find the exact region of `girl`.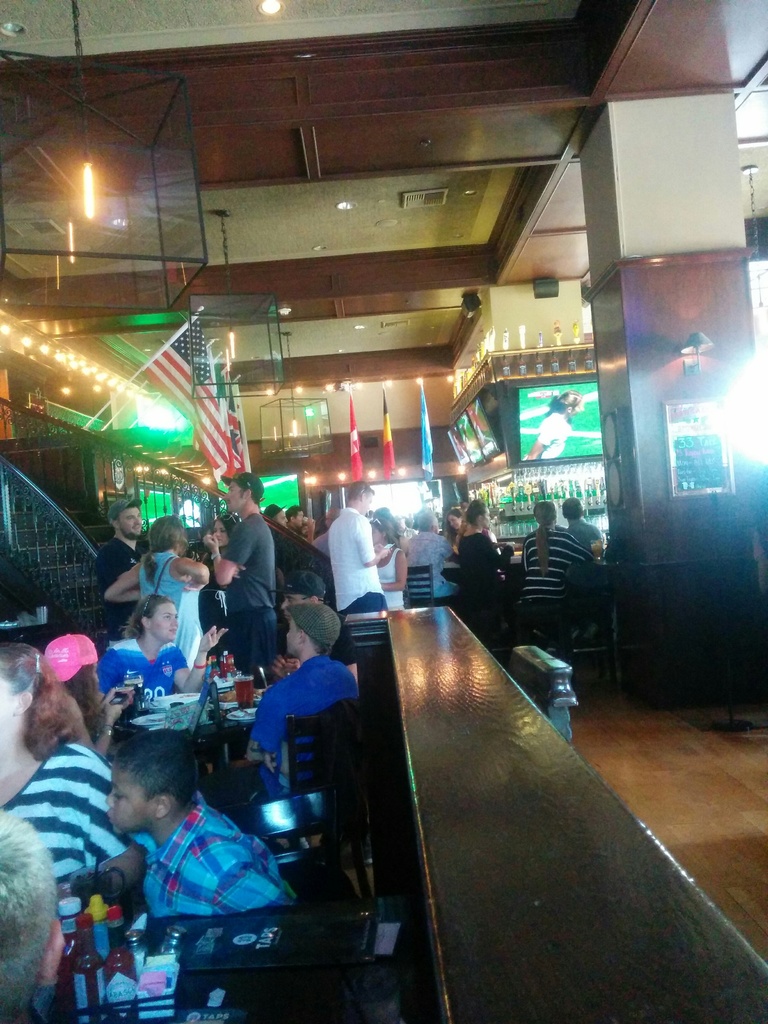
Exact region: rect(40, 630, 137, 758).
